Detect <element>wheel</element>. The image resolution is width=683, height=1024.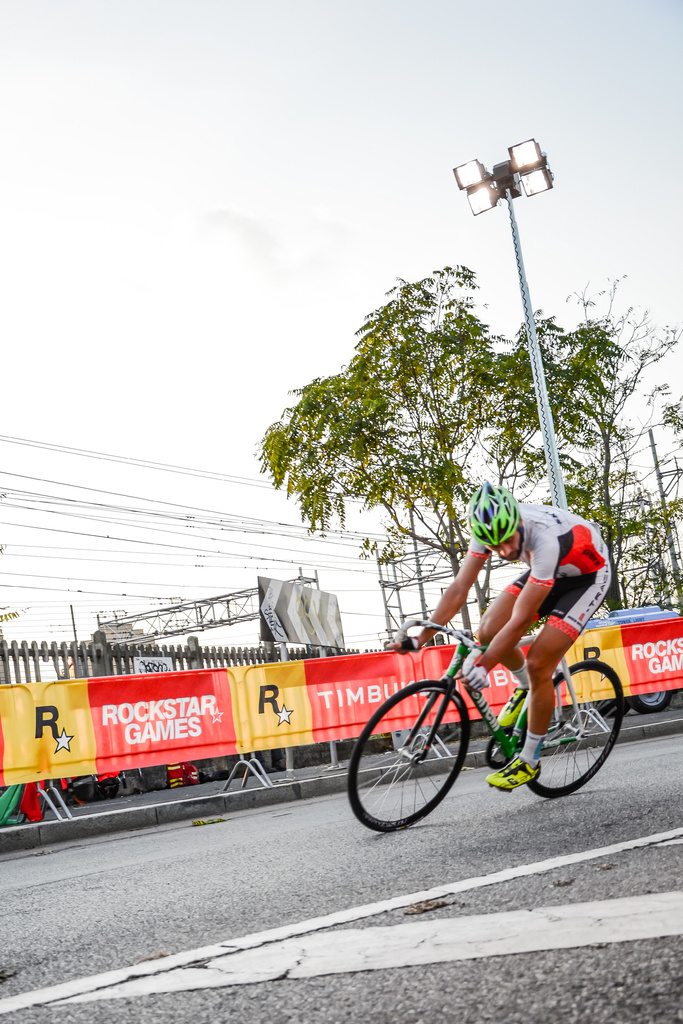
crop(520, 657, 625, 797).
